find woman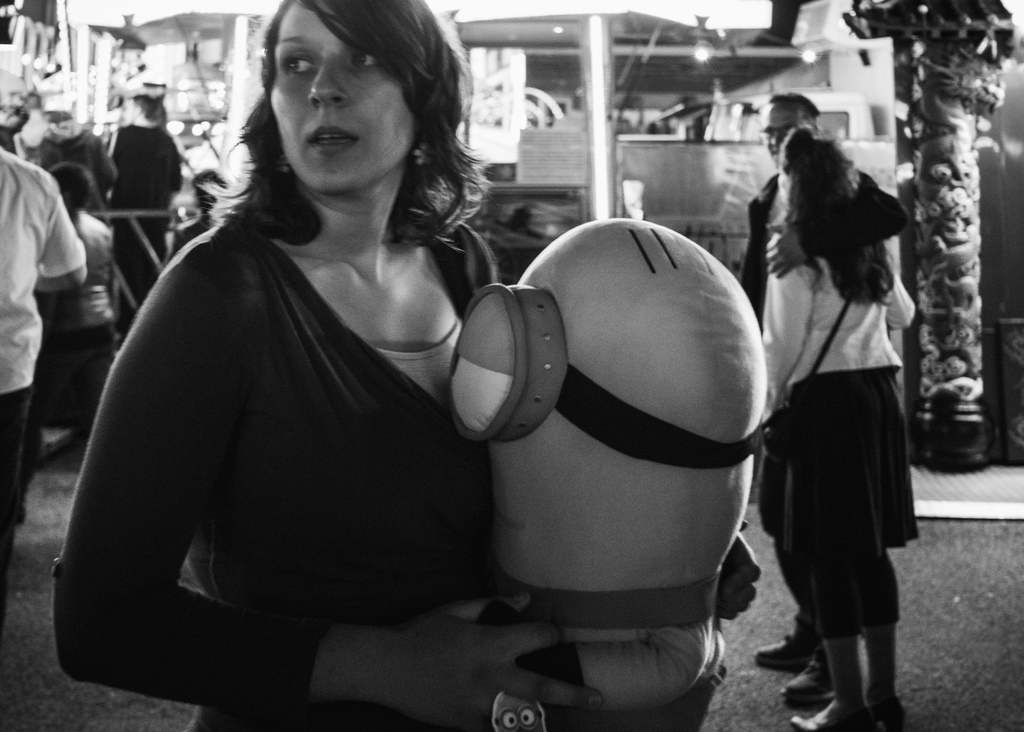
(left=746, top=118, right=922, bottom=731)
